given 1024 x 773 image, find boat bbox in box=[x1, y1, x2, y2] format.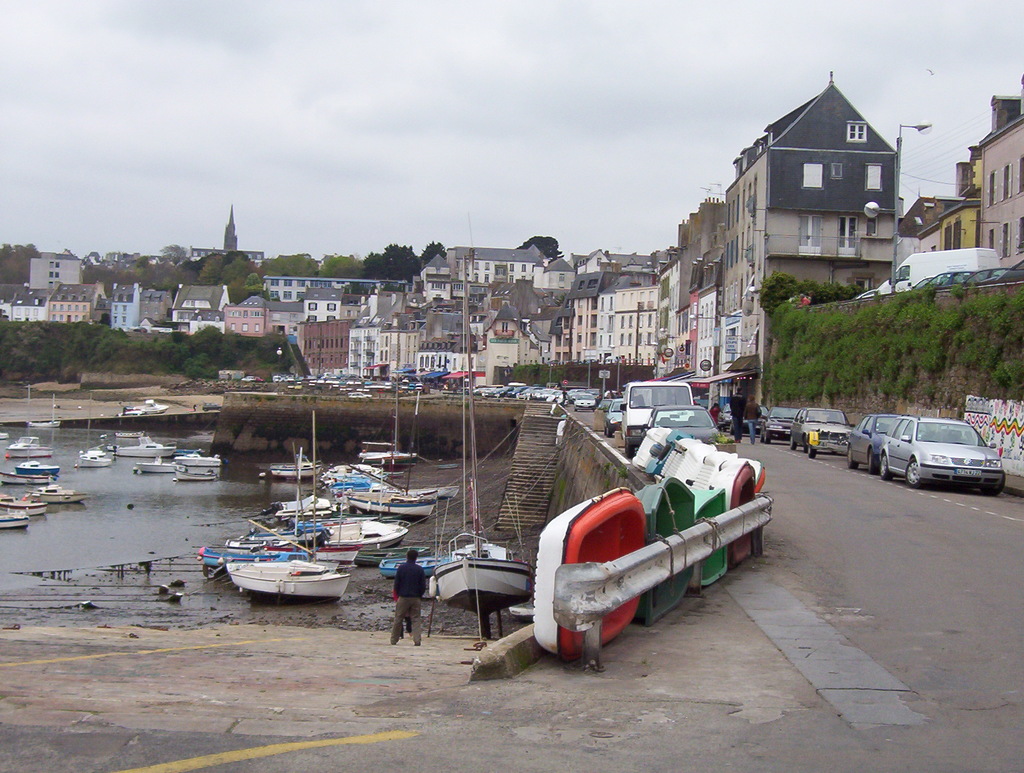
box=[23, 485, 87, 506].
